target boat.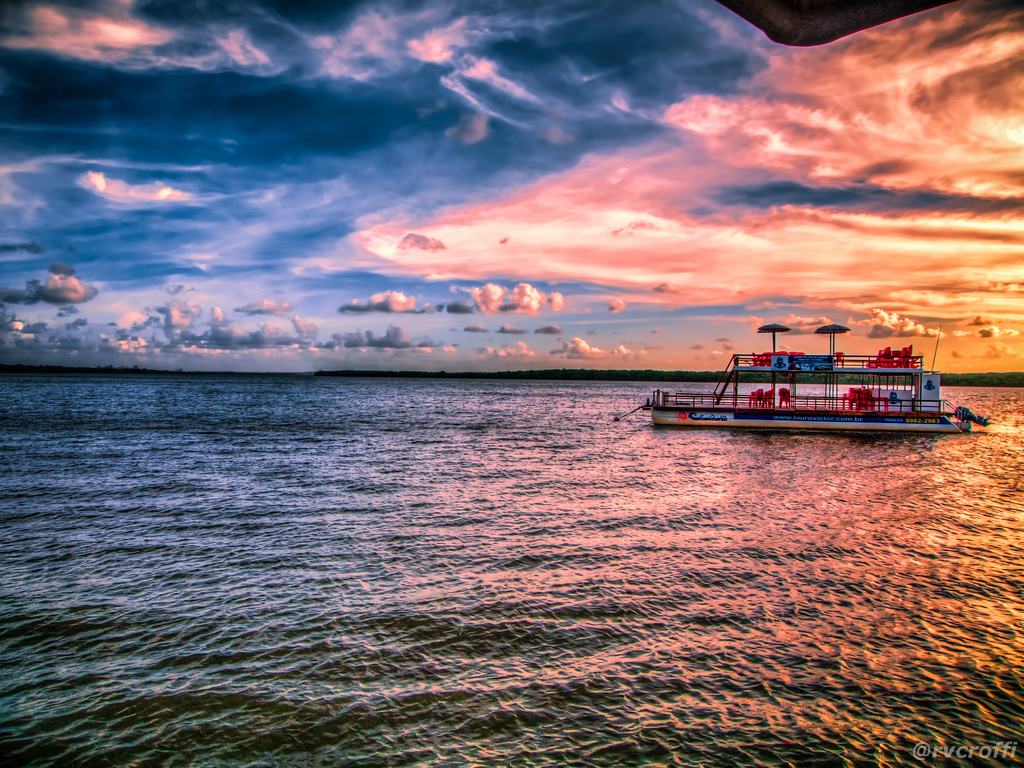
Target region: 646:319:976:440.
